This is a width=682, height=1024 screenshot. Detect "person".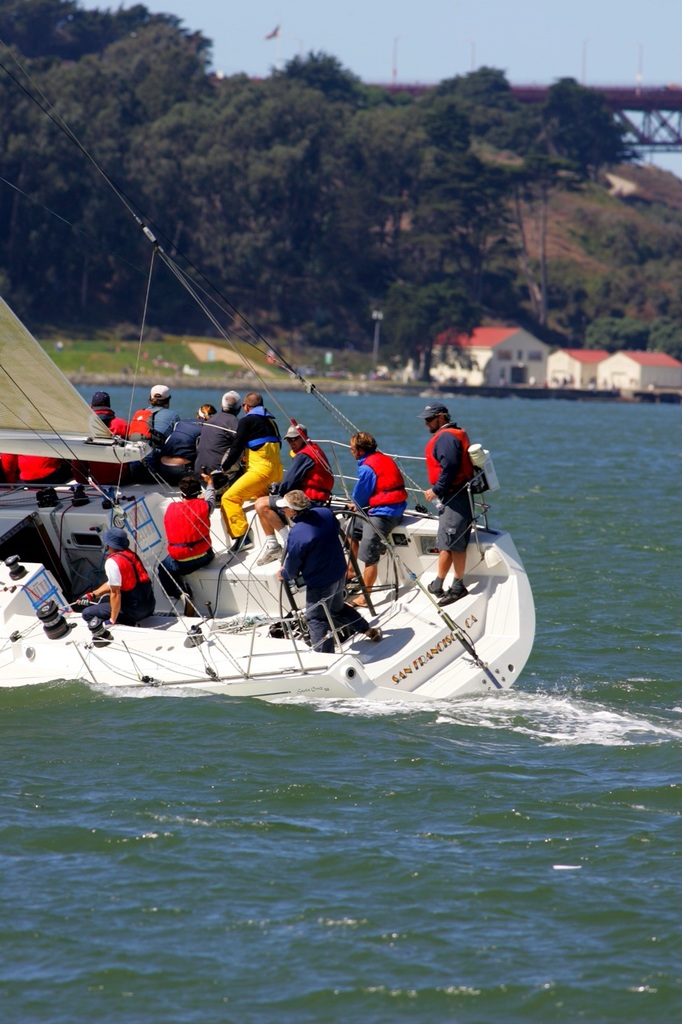
crop(156, 477, 217, 618).
